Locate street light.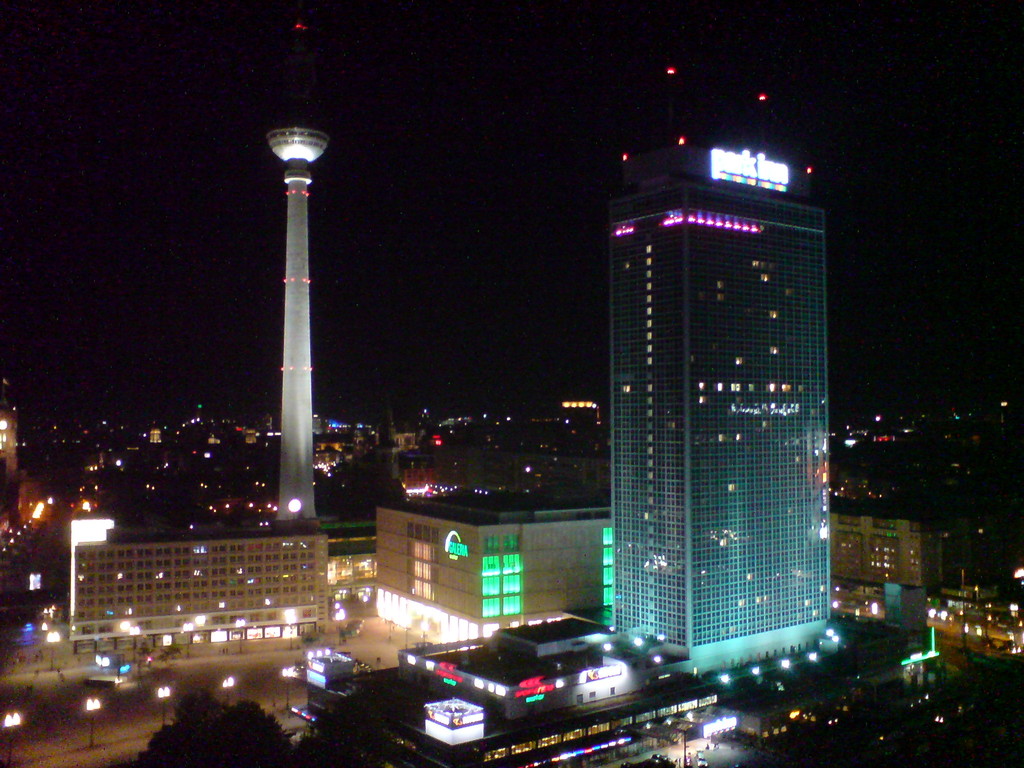
Bounding box: 1, 714, 21, 766.
